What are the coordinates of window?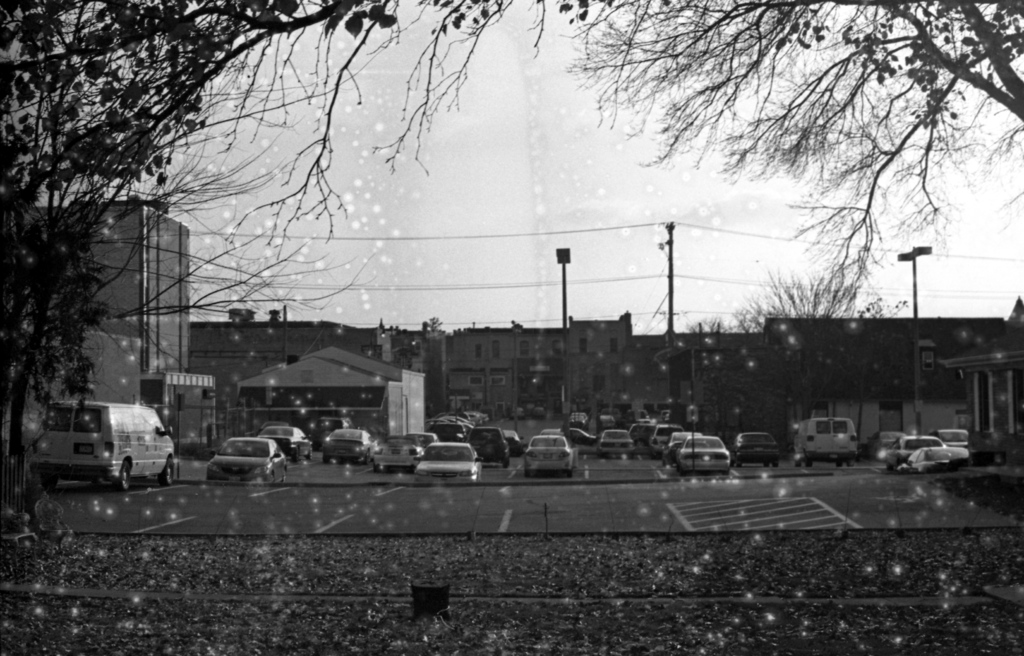
Rect(925, 348, 934, 369).
